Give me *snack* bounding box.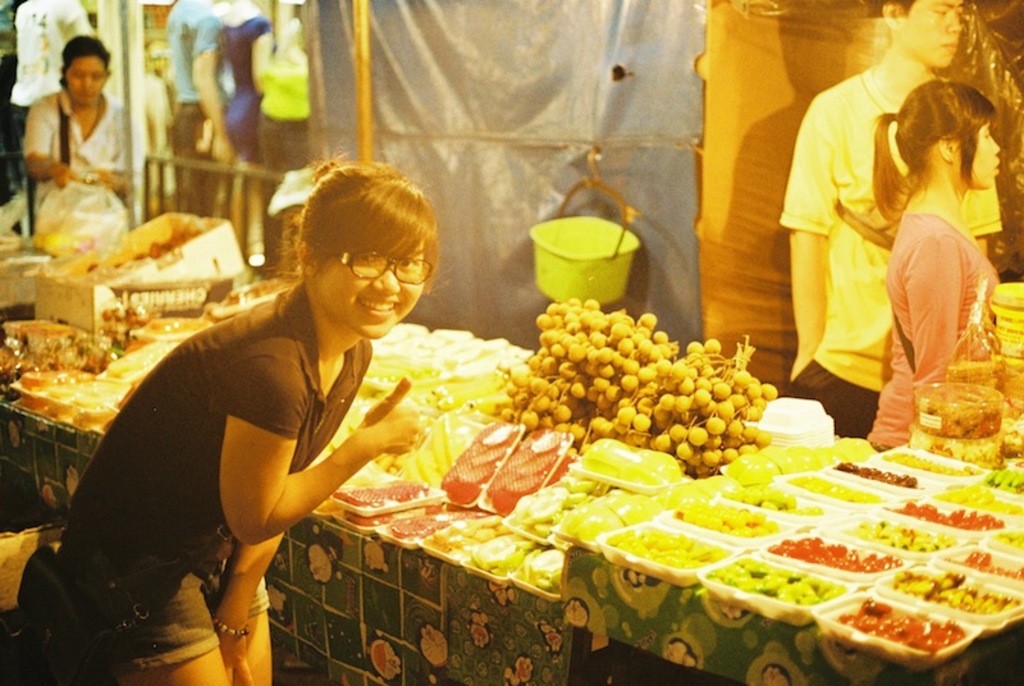
Rect(908, 427, 1007, 468).
